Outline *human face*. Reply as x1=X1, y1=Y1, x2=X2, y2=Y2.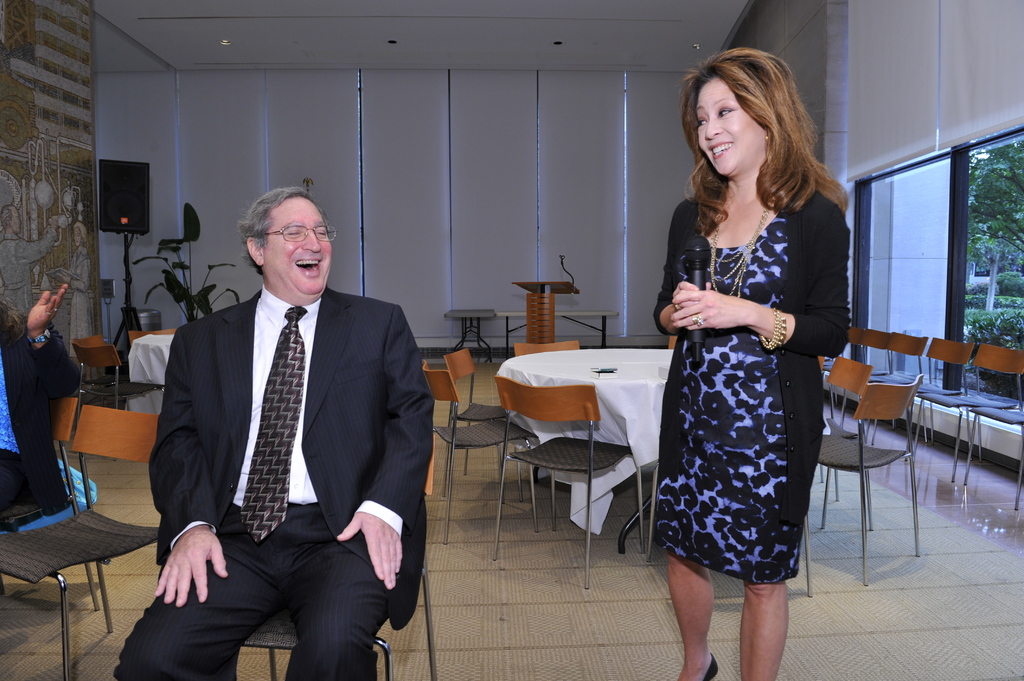
x1=265, y1=197, x2=332, y2=297.
